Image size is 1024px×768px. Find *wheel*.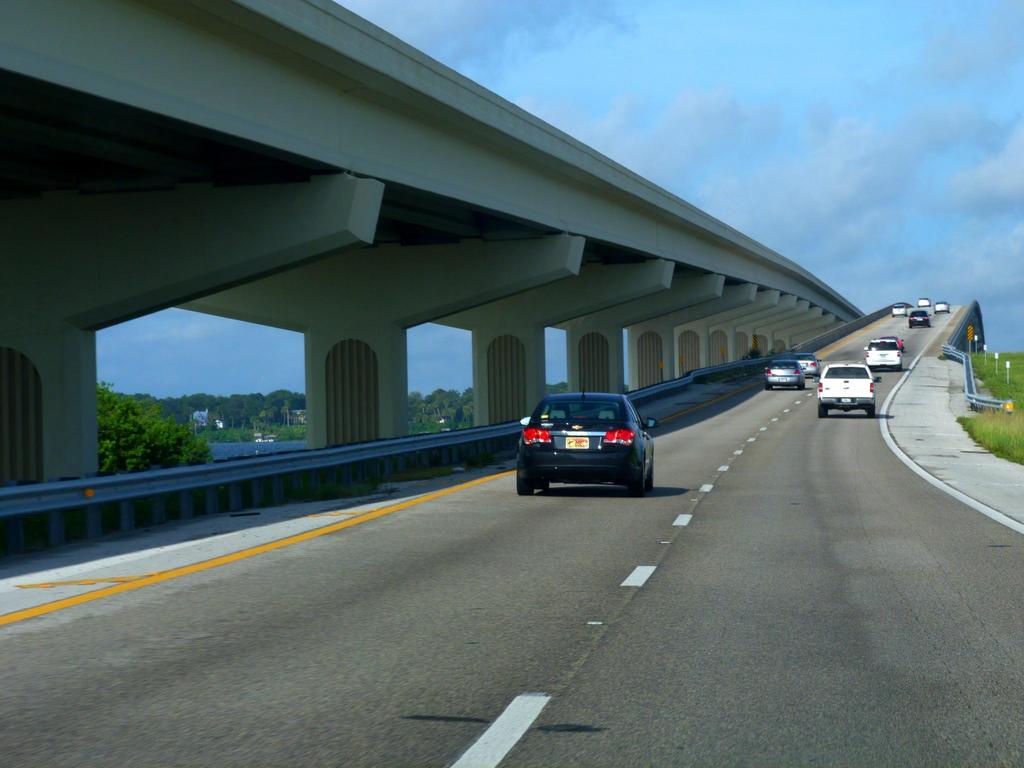
x1=630, y1=461, x2=645, y2=493.
